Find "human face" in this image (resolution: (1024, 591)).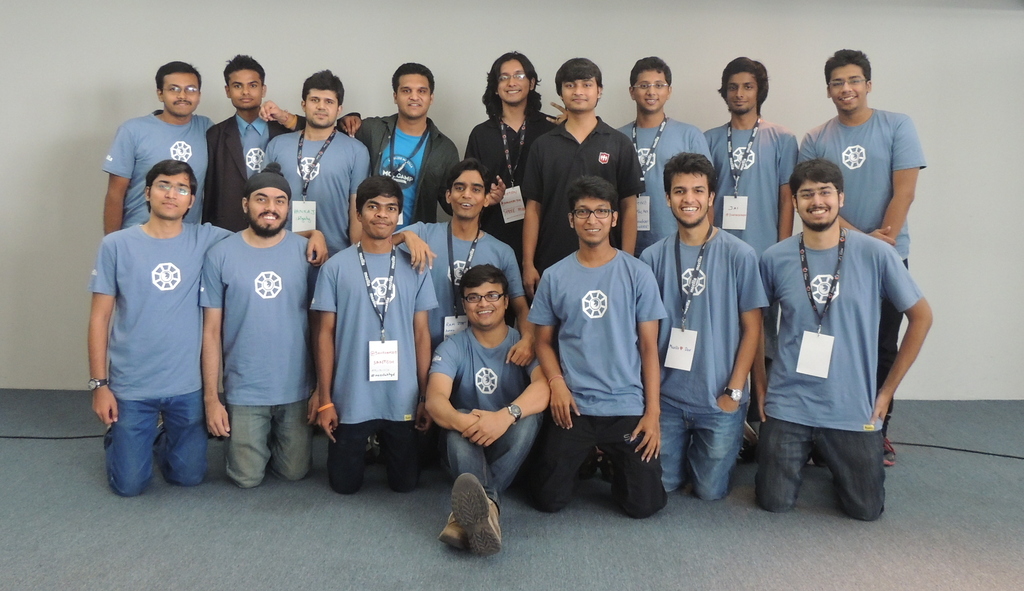
box=[669, 170, 709, 225].
